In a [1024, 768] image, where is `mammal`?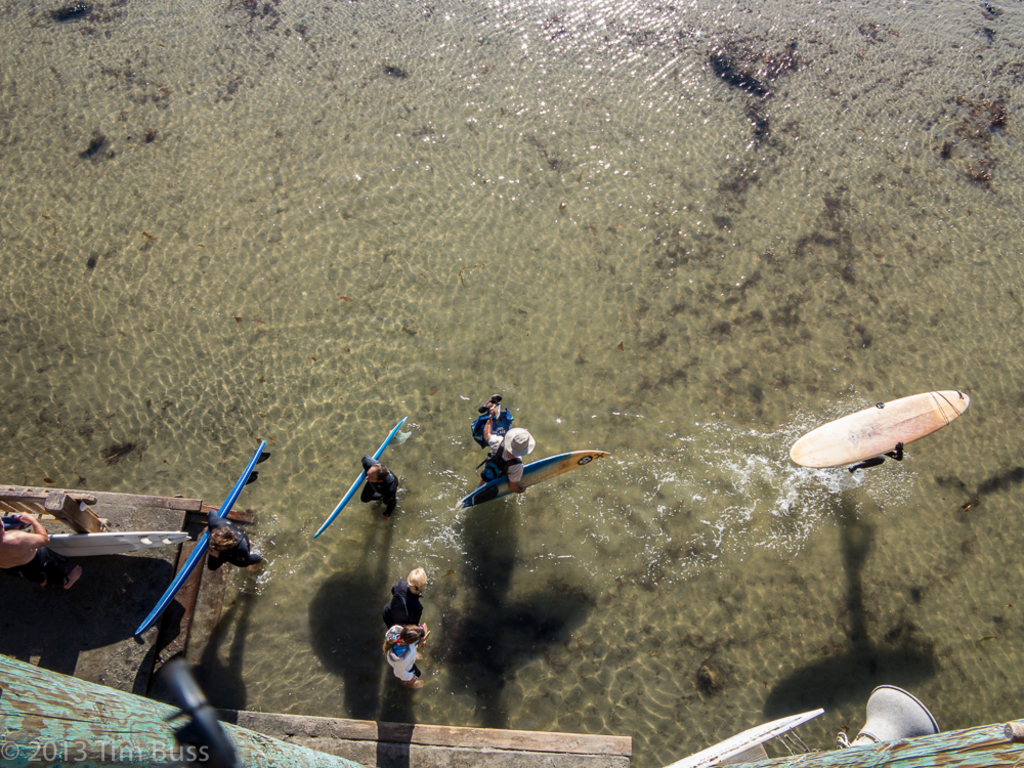
(left=849, top=402, right=905, bottom=470).
